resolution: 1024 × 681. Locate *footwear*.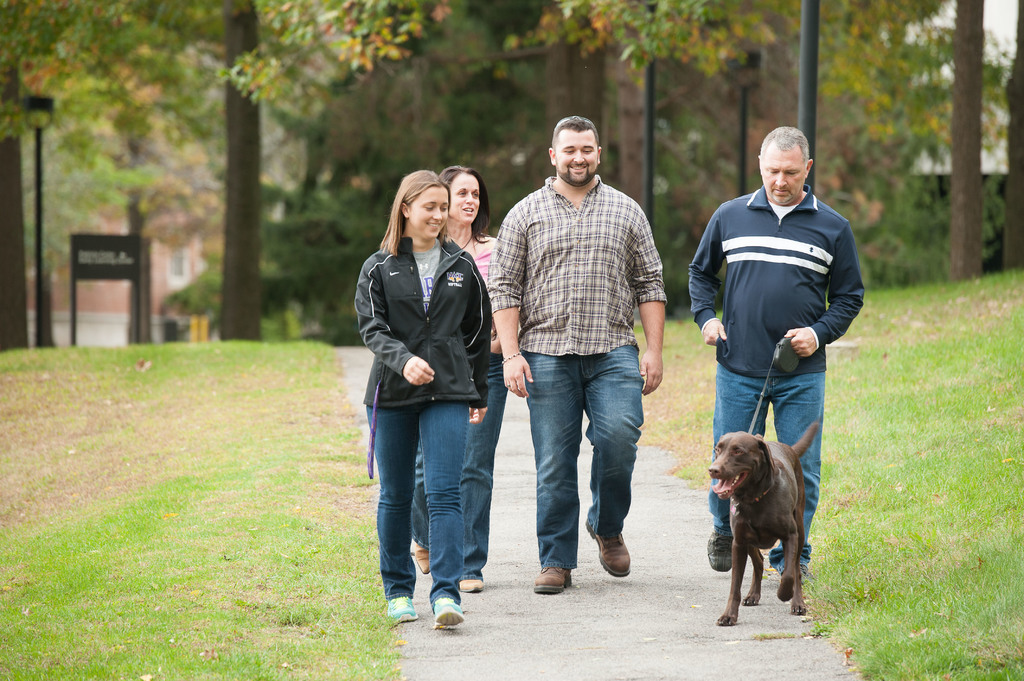
region(703, 518, 745, 586).
